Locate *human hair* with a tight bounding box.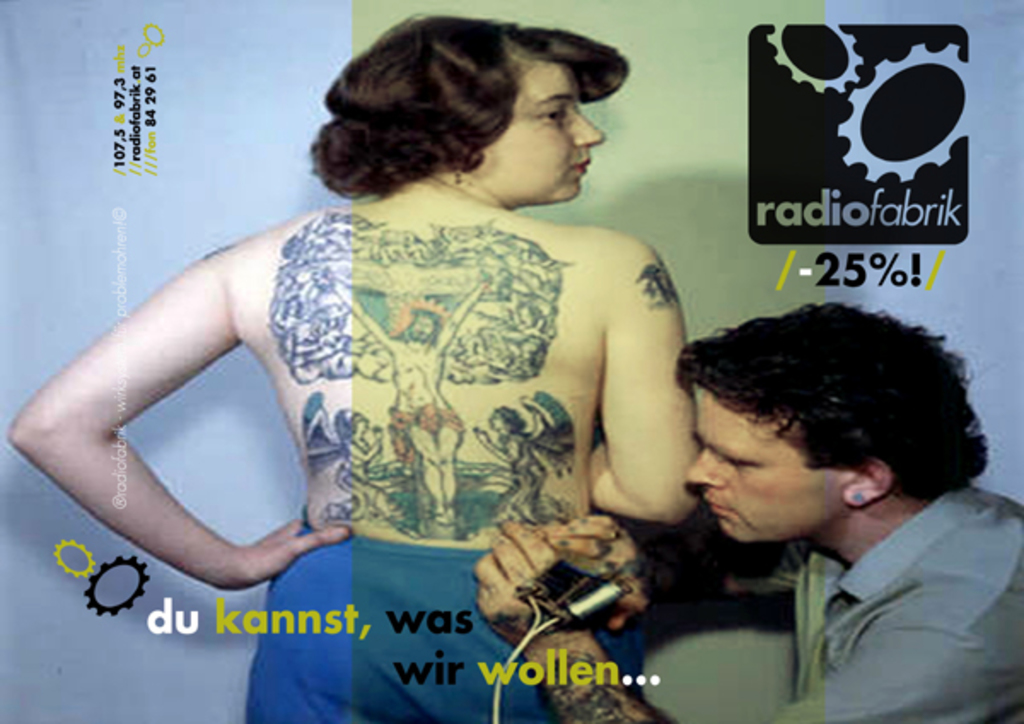
detection(676, 304, 990, 504).
